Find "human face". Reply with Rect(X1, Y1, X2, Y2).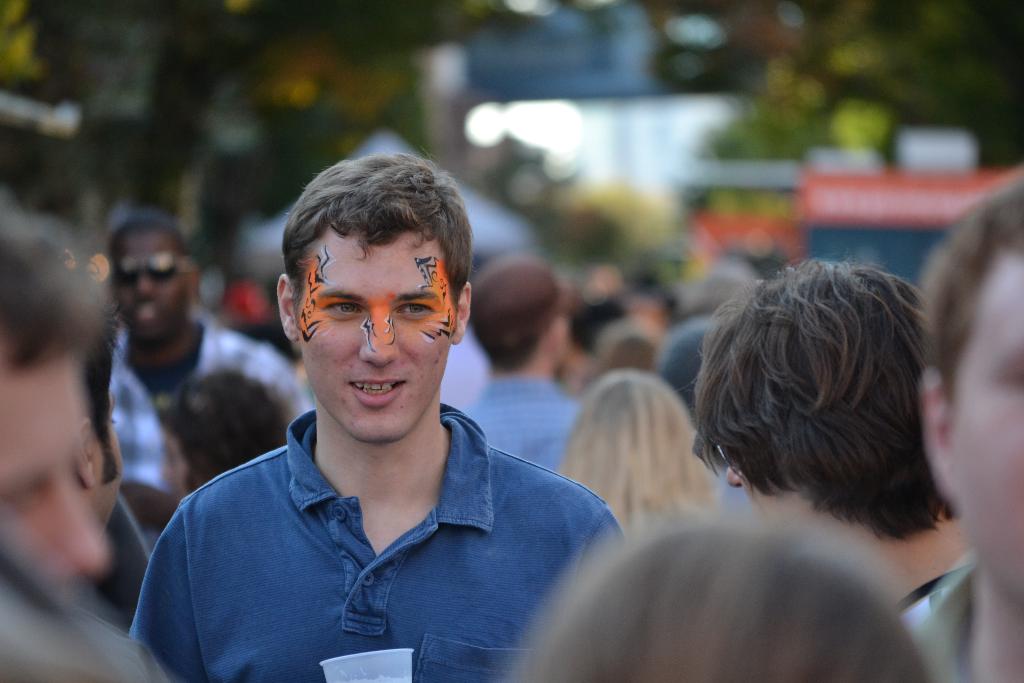
Rect(300, 222, 456, 444).
